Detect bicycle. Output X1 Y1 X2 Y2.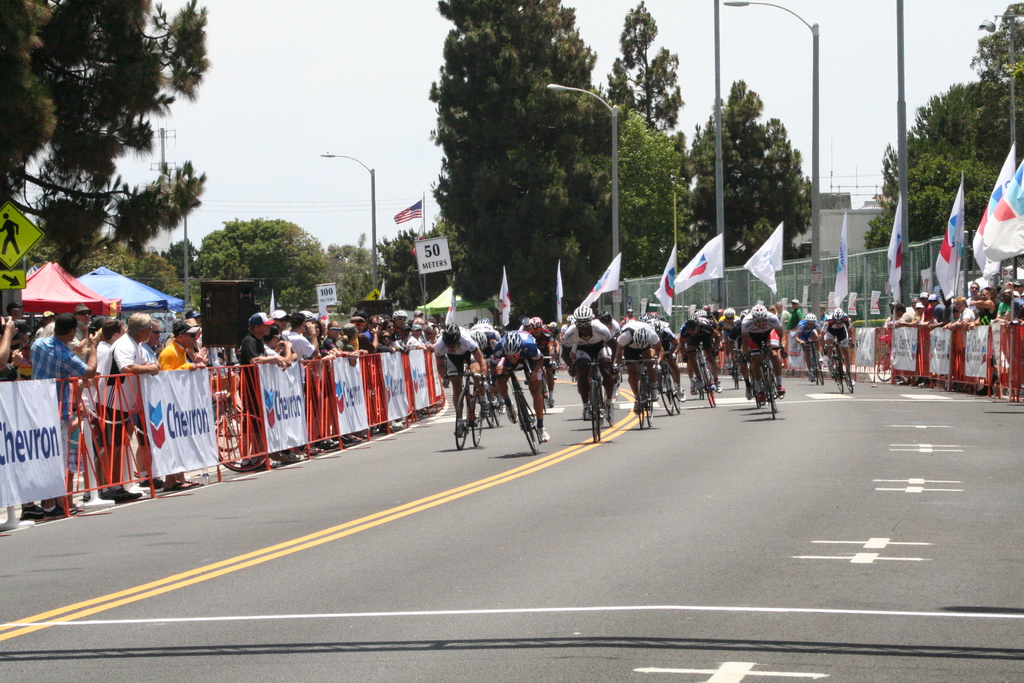
544 358 551 411.
